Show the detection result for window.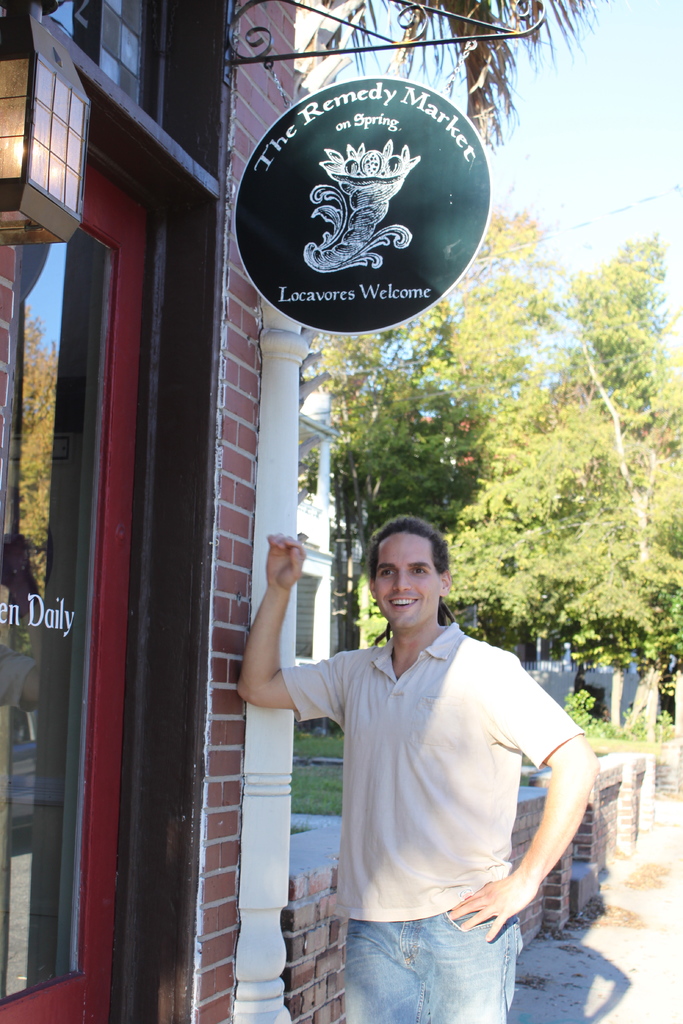
(left=0, top=178, right=188, bottom=1023).
